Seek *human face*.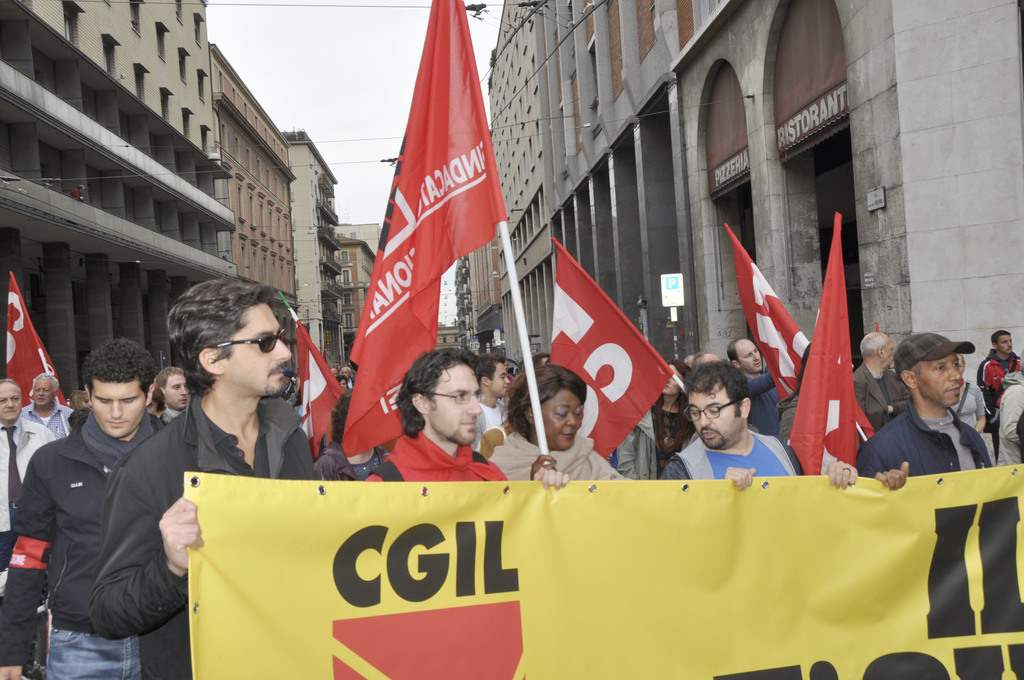
165:374:189:410.
